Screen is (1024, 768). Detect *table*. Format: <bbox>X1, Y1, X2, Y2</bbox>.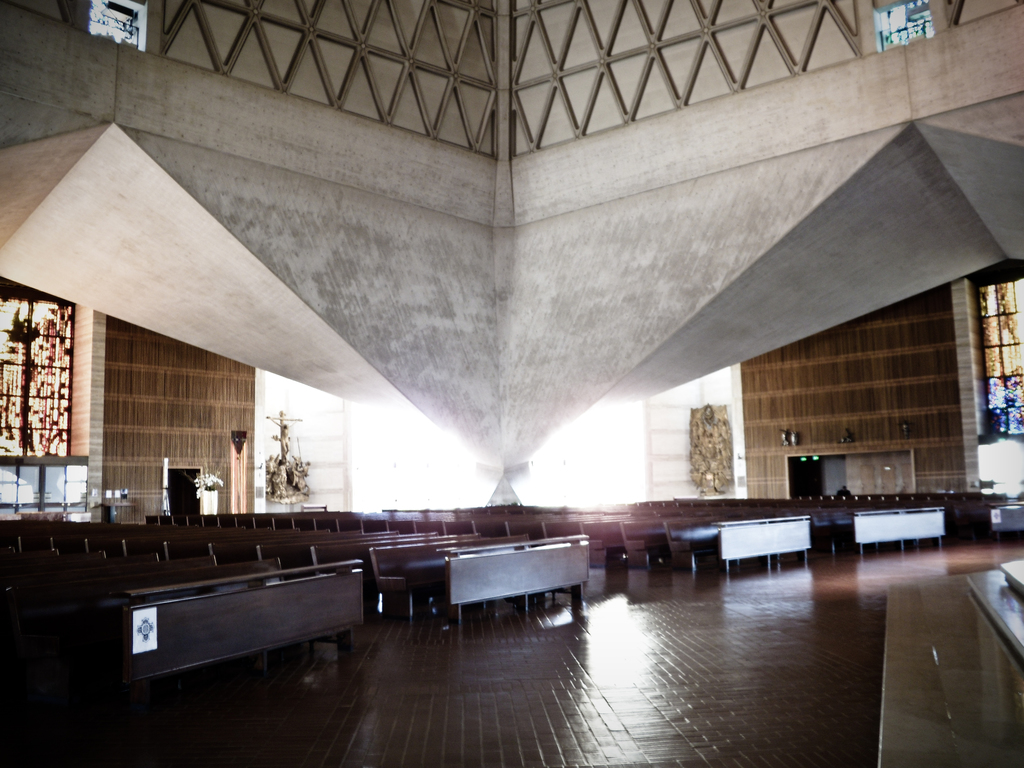
<bbox>348, 543, 608, 637</bbox>.
